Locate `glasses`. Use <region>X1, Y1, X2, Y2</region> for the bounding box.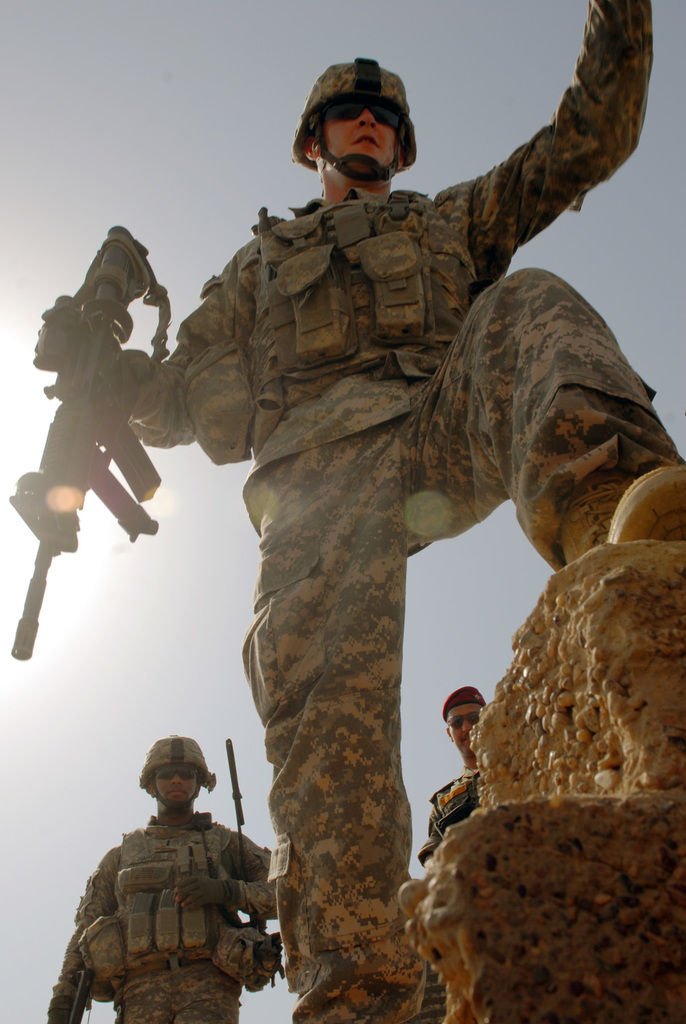
<region>151, 758, 200, 784</region>.
